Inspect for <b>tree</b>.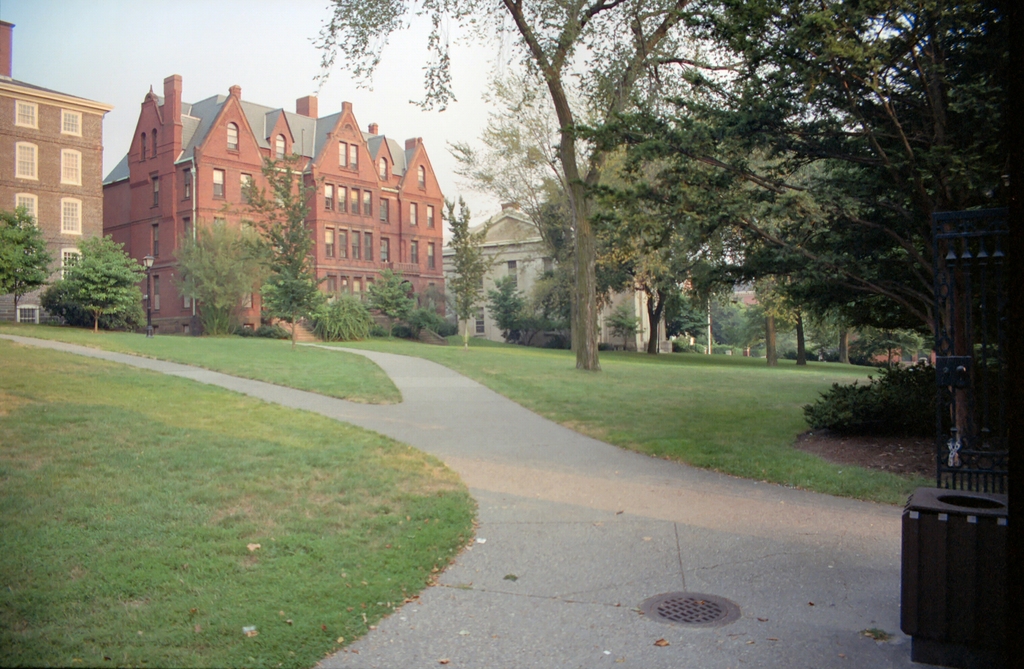
Inspection: Rect(746, 268, 785, 367).
